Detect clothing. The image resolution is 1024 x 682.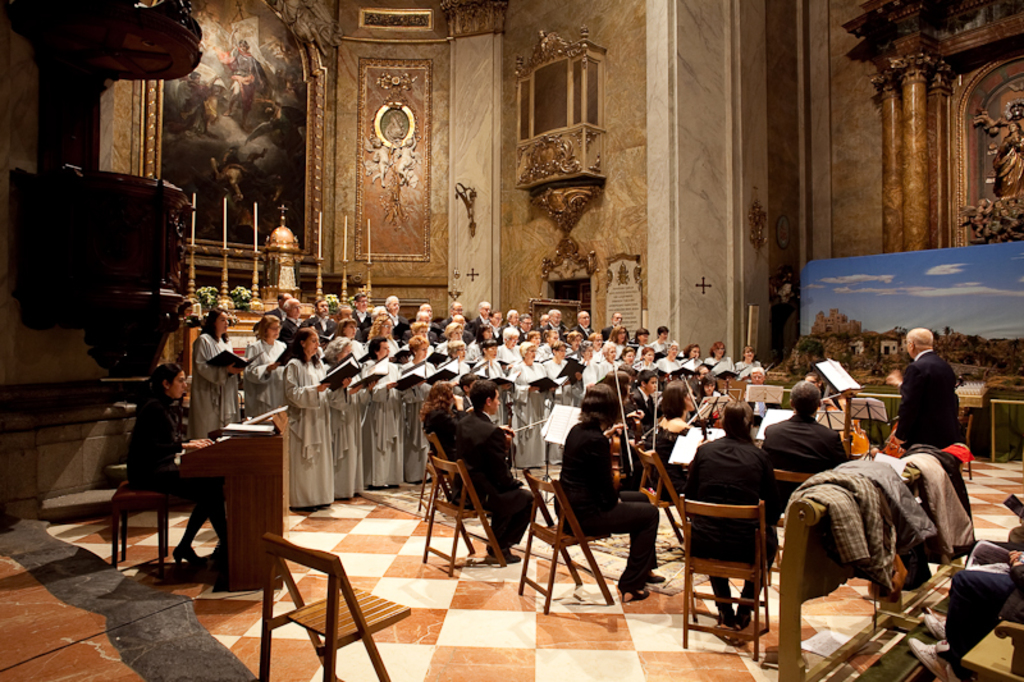
549, 421, 673, 595.
